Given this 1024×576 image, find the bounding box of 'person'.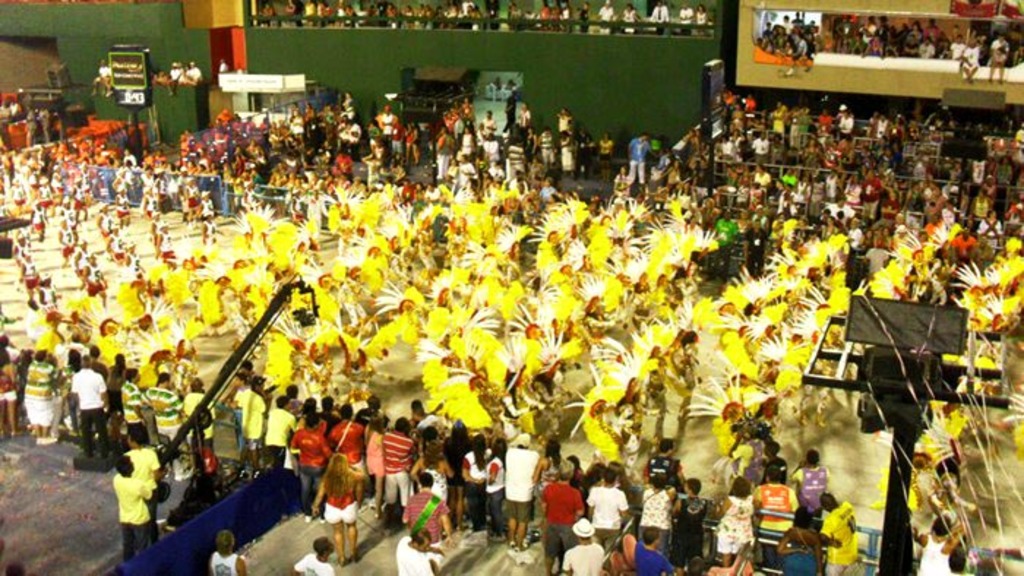
bbox=(911, 510, 968, 575).
